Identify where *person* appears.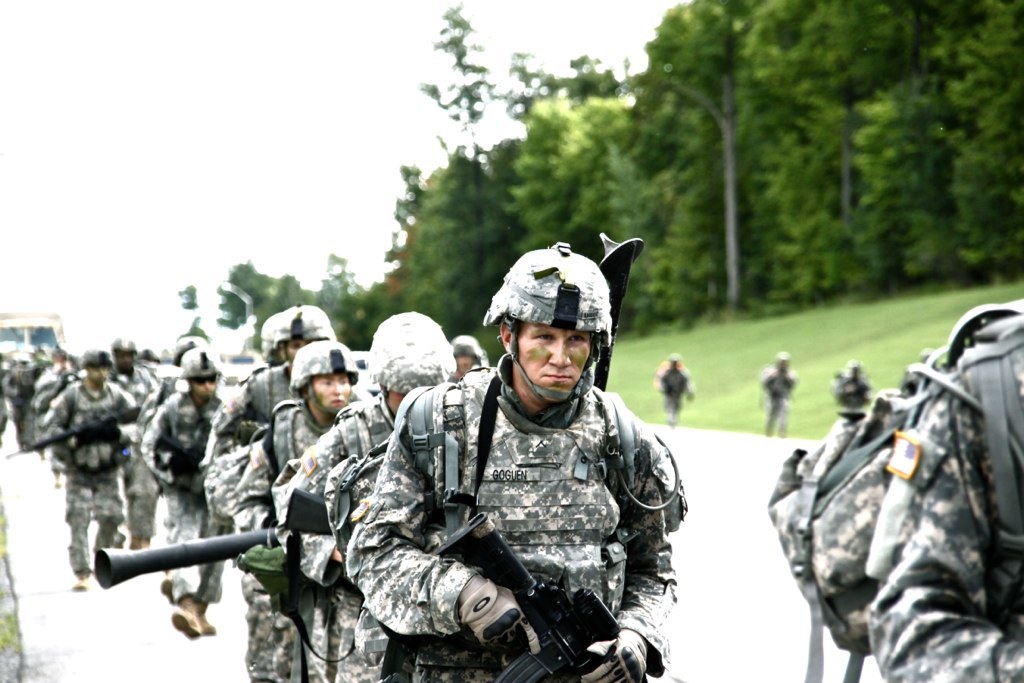
Appears at (864, 302, 1023, 682).
